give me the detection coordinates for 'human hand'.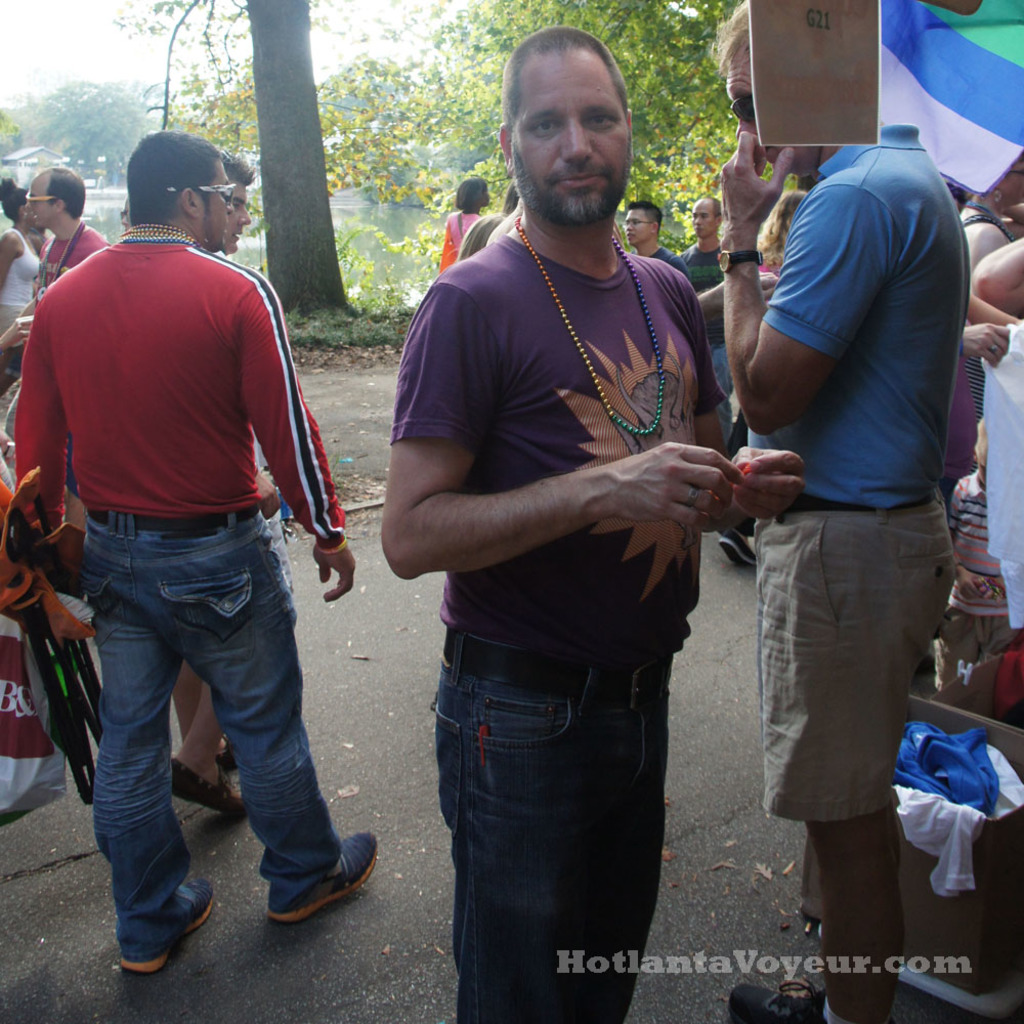
crop(596, 434, 740, 556).
